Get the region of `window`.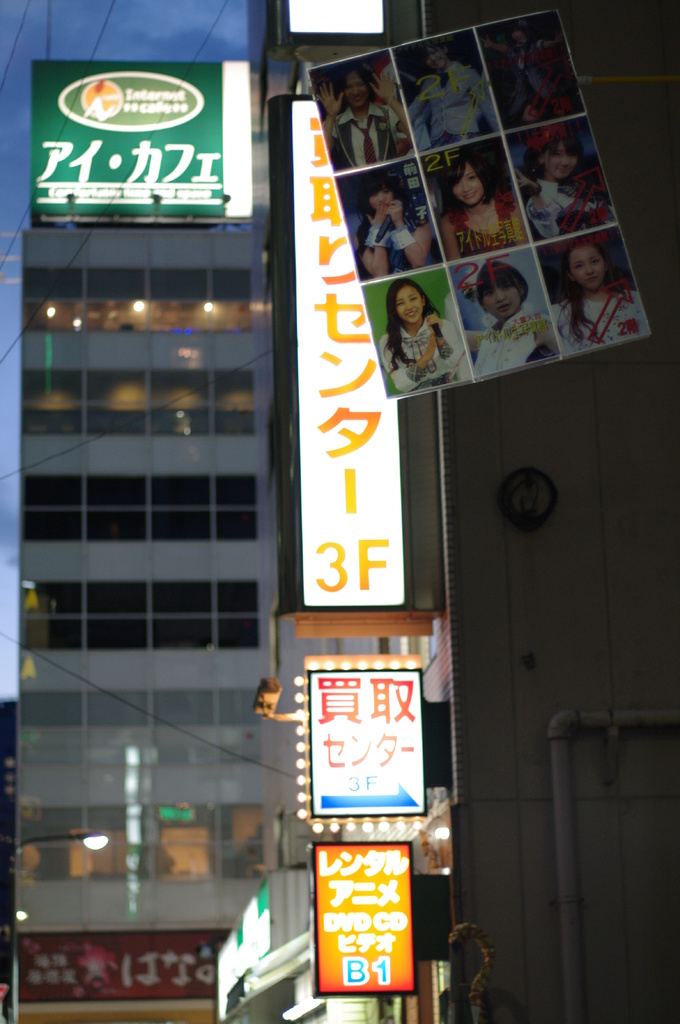
region(26, 476, 257, 538).
